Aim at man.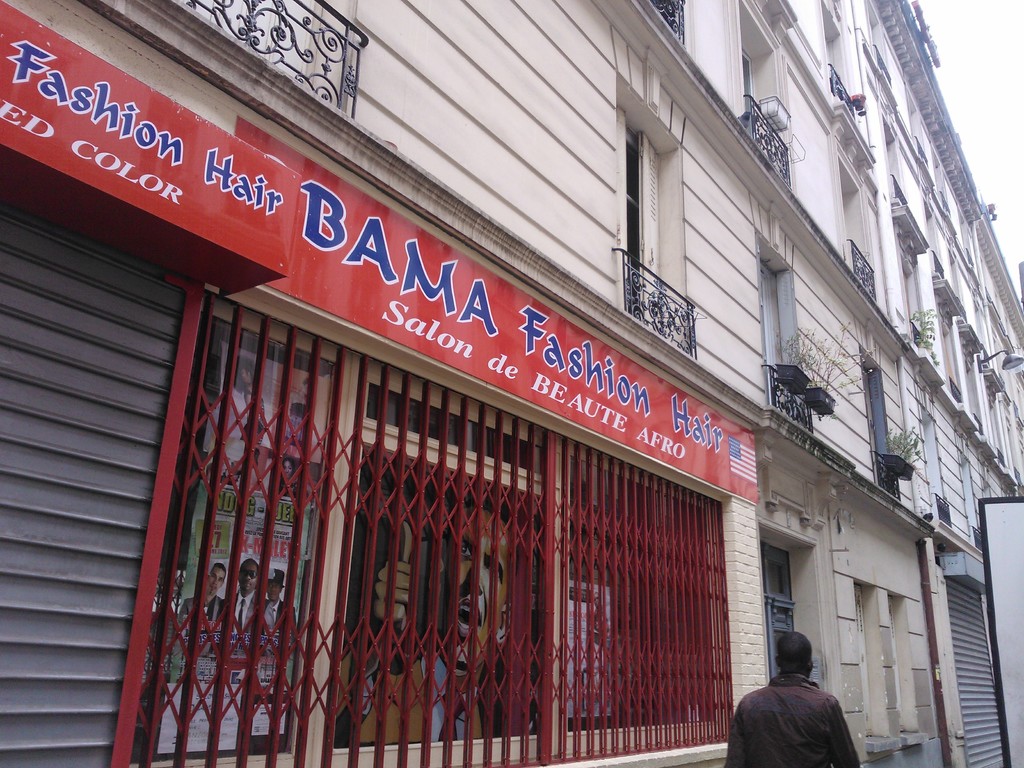
Aimed at x1=324, y1=504, x2=531, y2=753.
